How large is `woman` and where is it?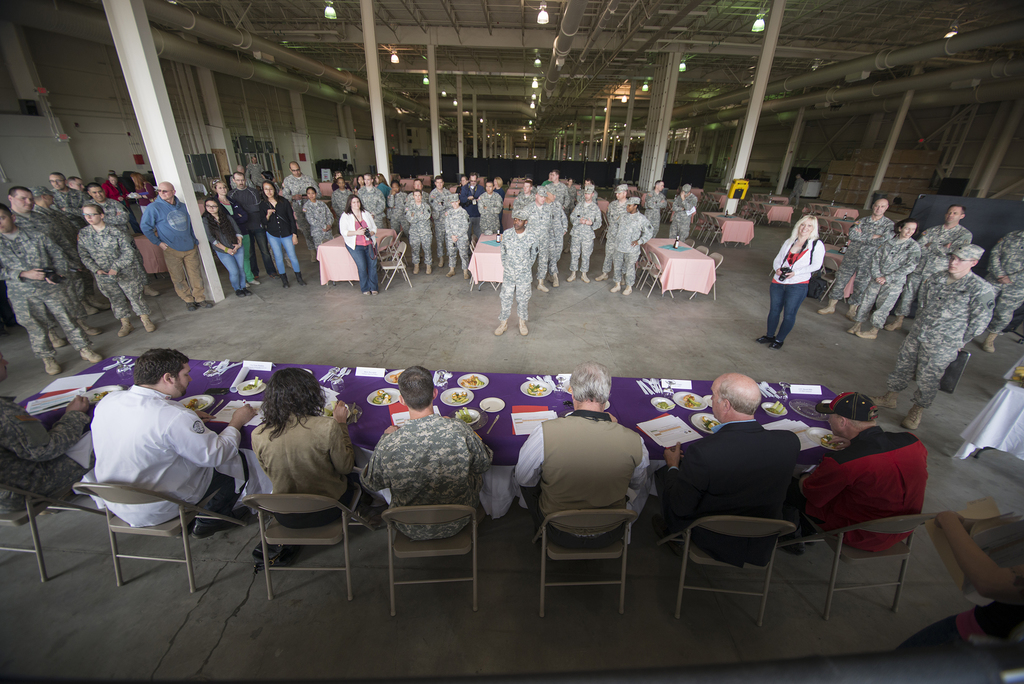
Bounding box: rect(76, 193, 161, 339).
